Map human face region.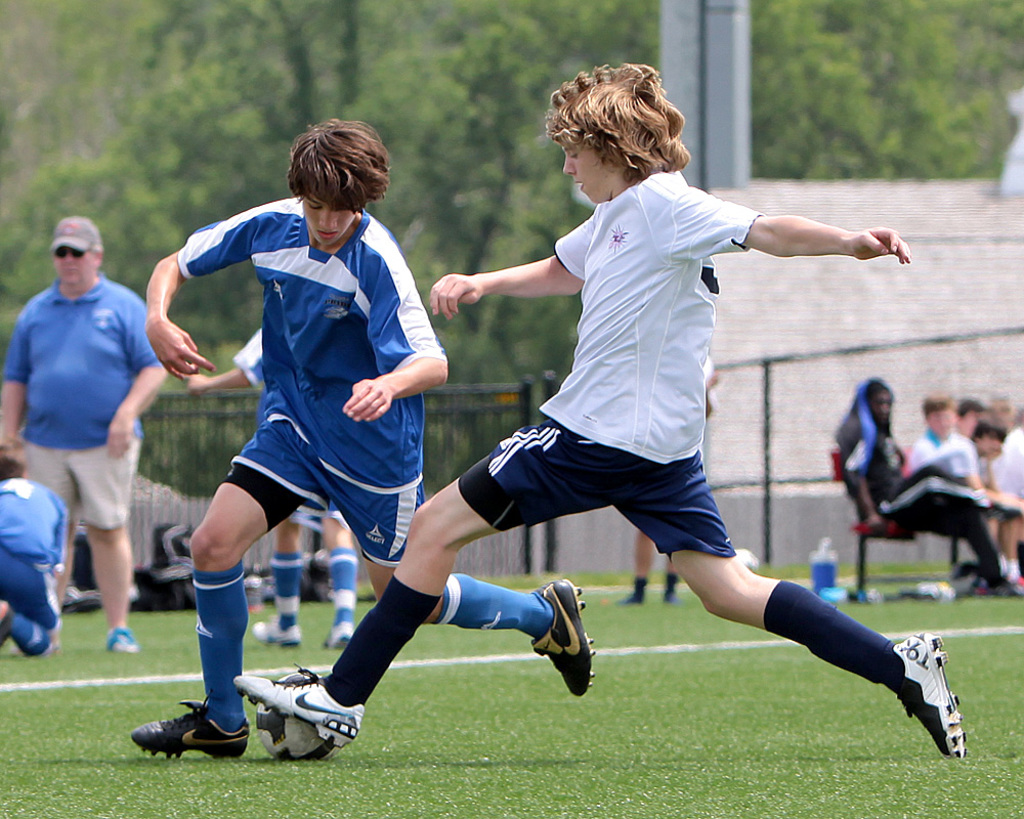
Mapped to x1=984, y1=400, x2=1016, y2=428.
